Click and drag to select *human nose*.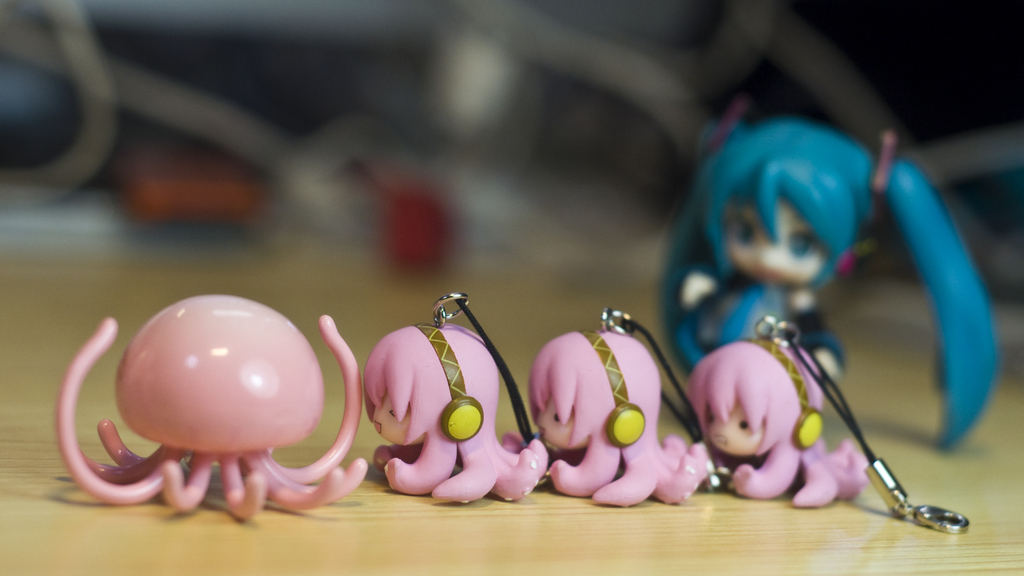
Selection: left=755, top=241, right=788, bottom=271.
